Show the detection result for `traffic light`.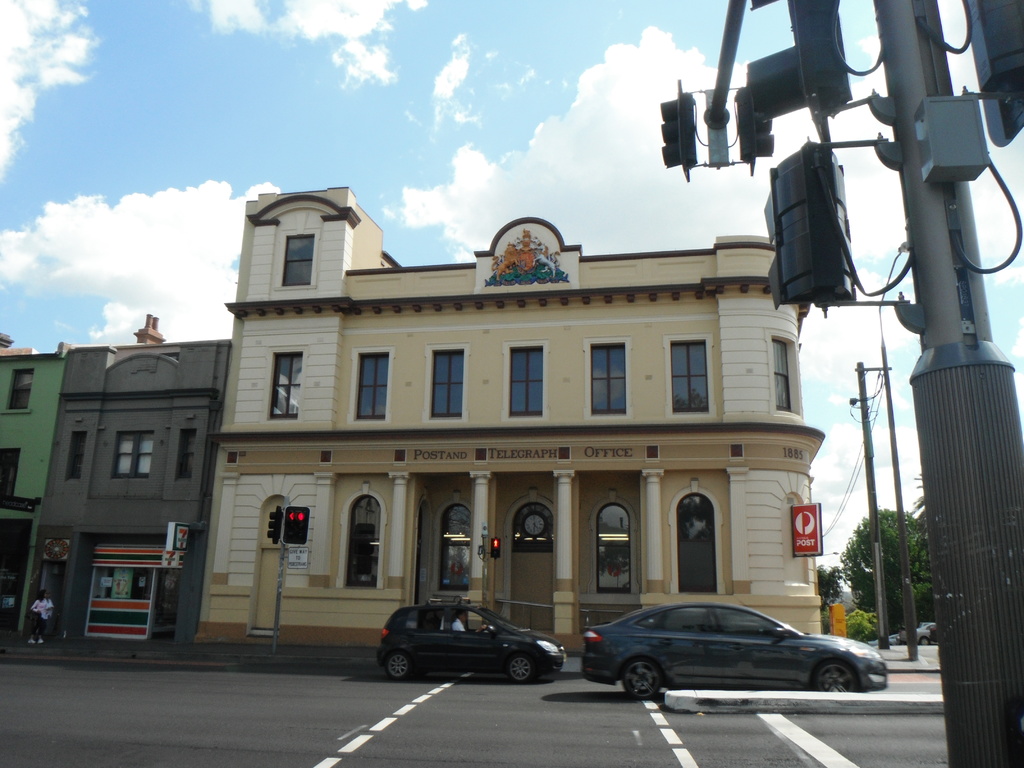
Rect(660, 79, 699, 185).
